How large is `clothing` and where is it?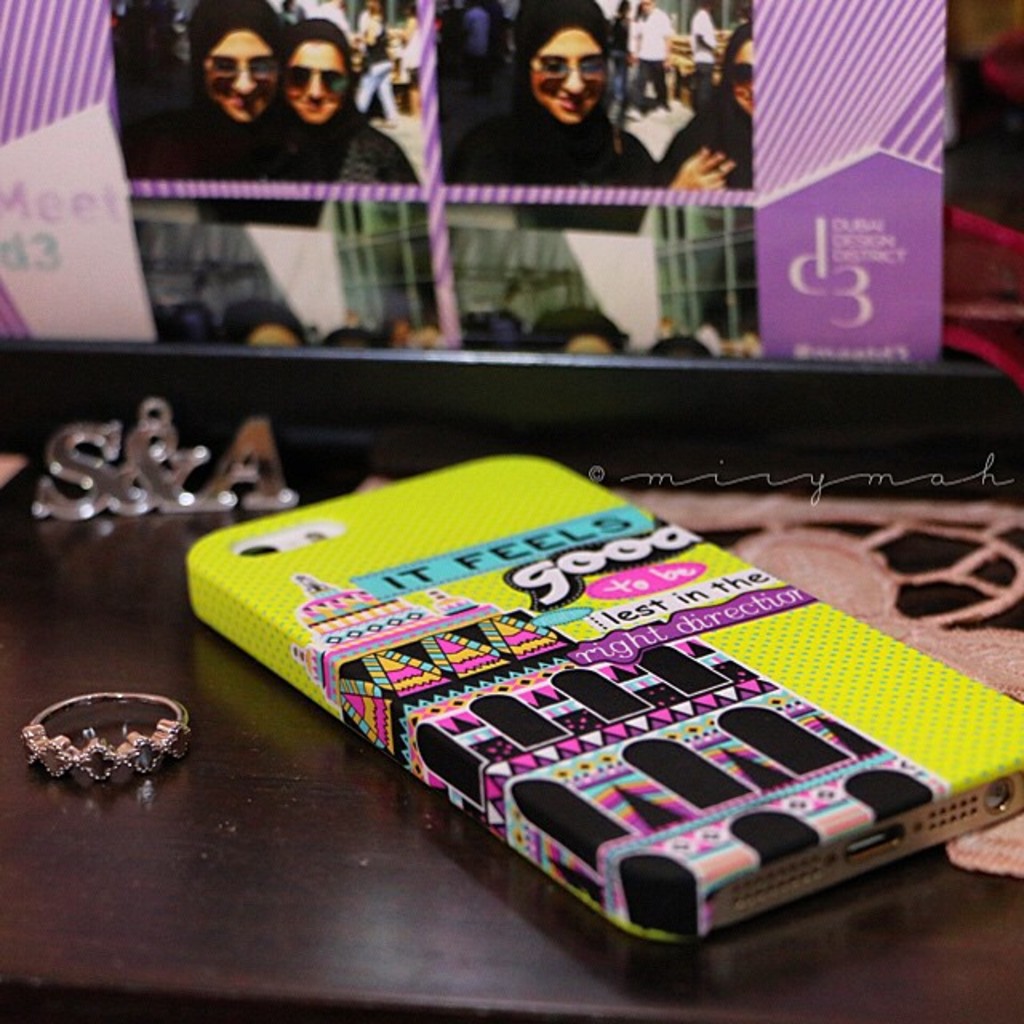
Bounding box: (x1=658, y1=24, x2=749, y2=187).
